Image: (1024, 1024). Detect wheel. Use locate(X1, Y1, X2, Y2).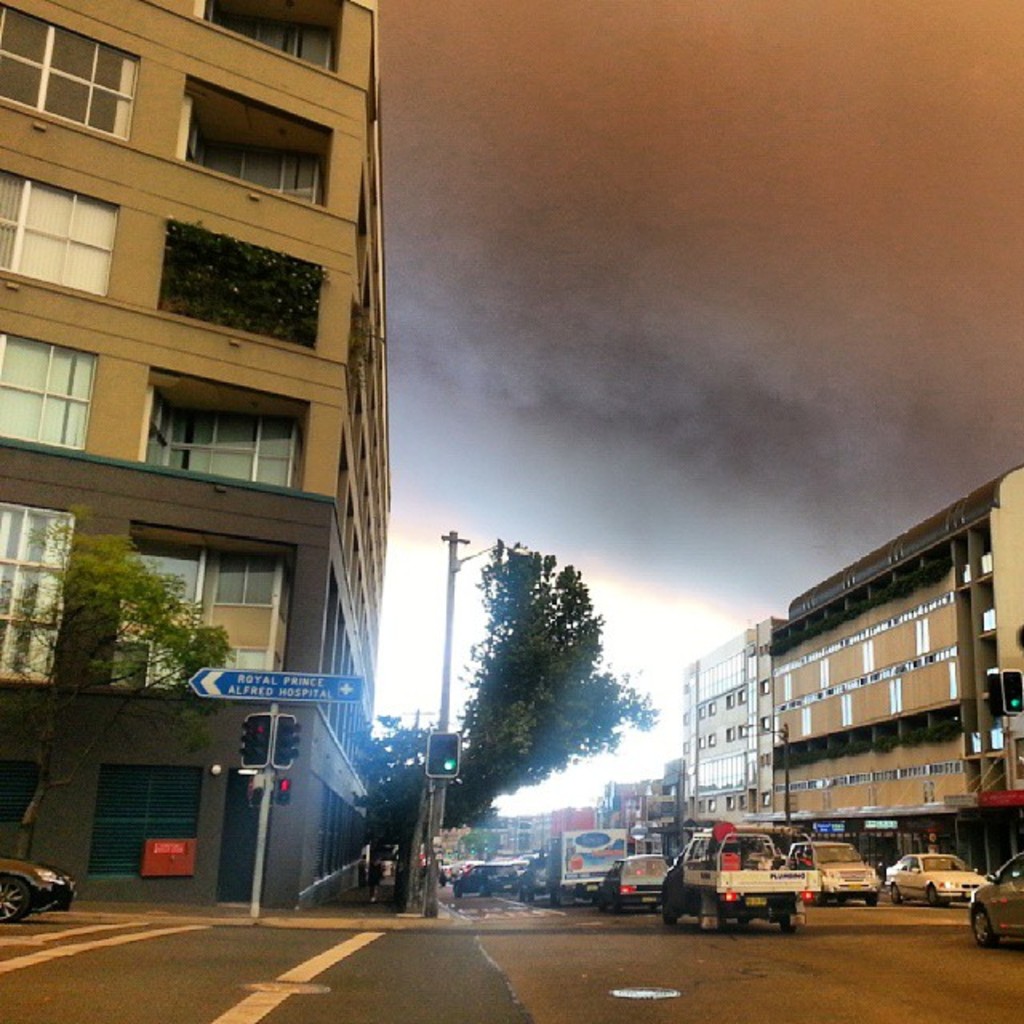
locate(661, 901, 675, 928).
